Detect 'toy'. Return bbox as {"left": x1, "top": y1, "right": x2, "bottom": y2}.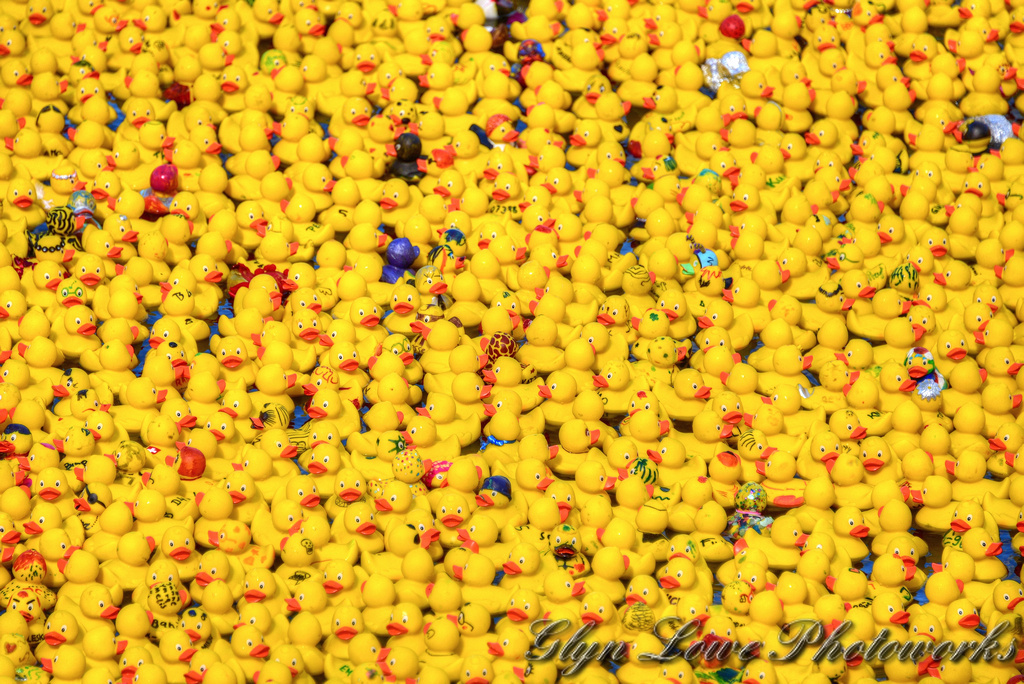
{"left": 30, "top": 226, "right": 68, "bottom": 265}.
